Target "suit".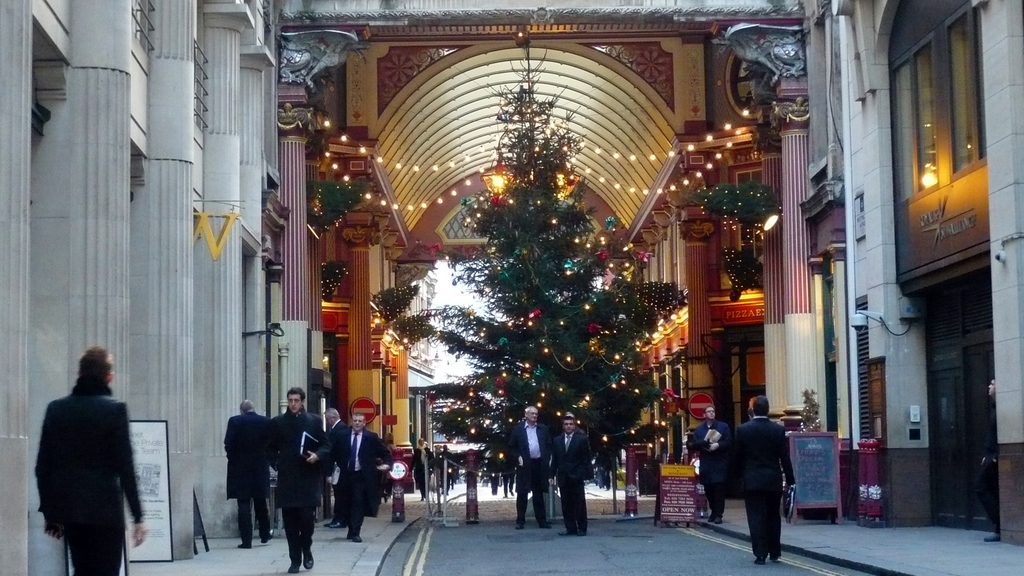
Target region: [left=31, top=362, right=147, bottom=575].
